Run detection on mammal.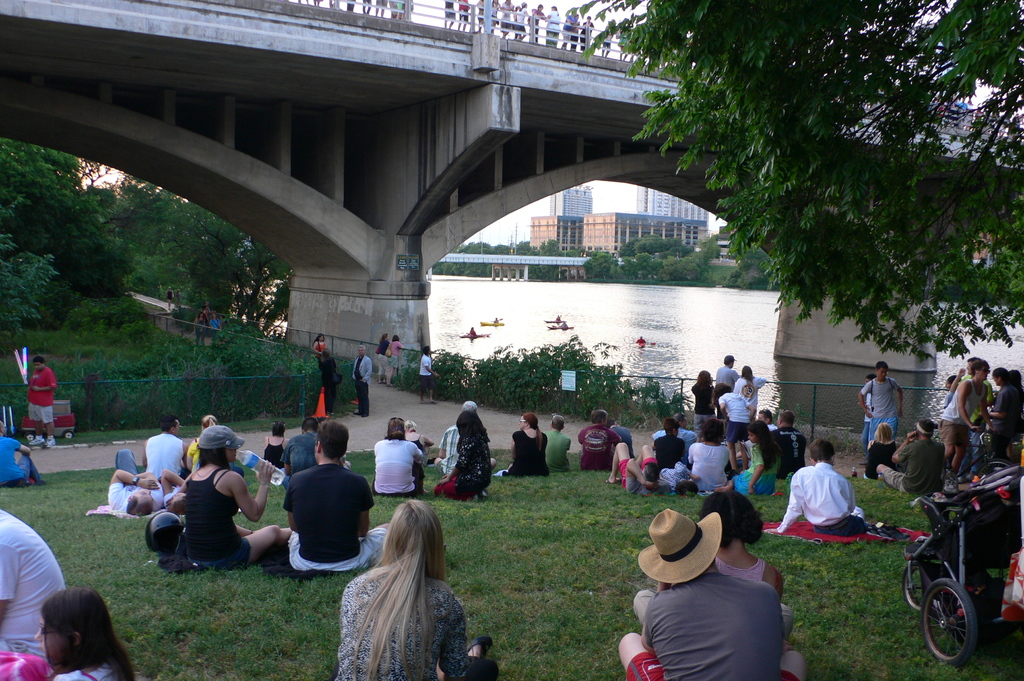
Result: 0, 417, 47, 488.
